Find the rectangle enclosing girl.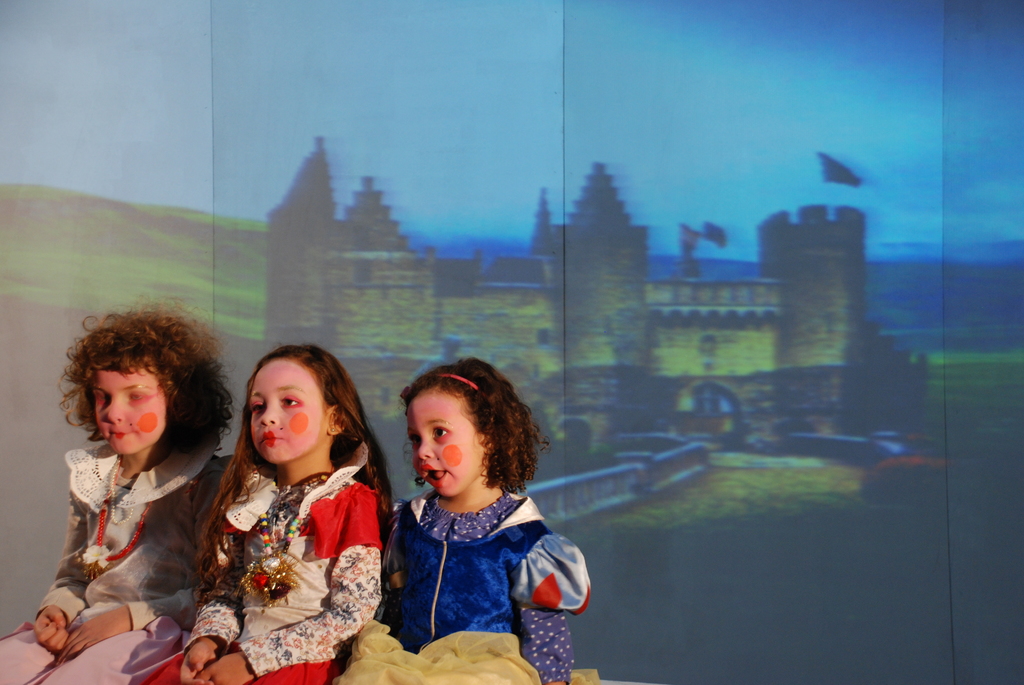
bbox=[0, 290, 243, 684].
